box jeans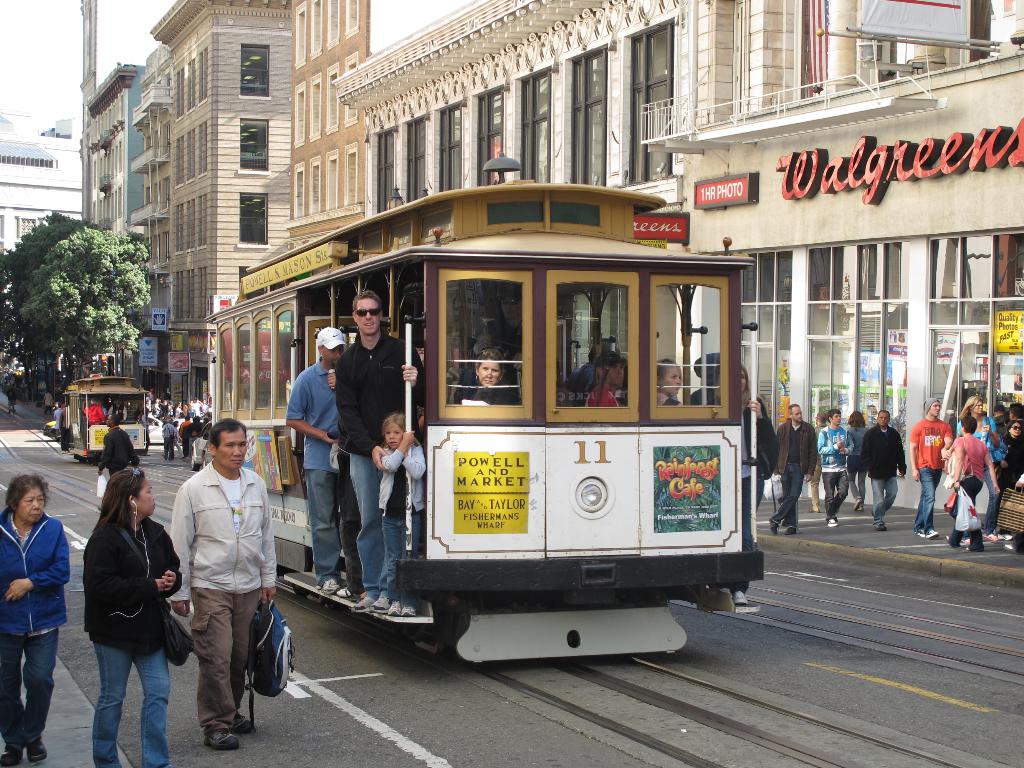
[x1=915, y1=466, x2=937, y2=532]
